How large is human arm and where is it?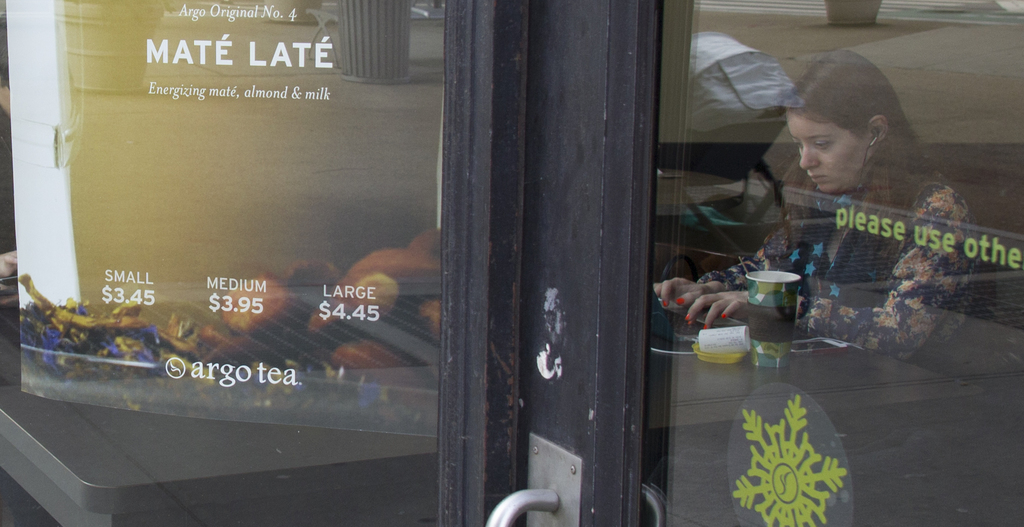
Bounding box: rect(653, 206, 811, 304).
